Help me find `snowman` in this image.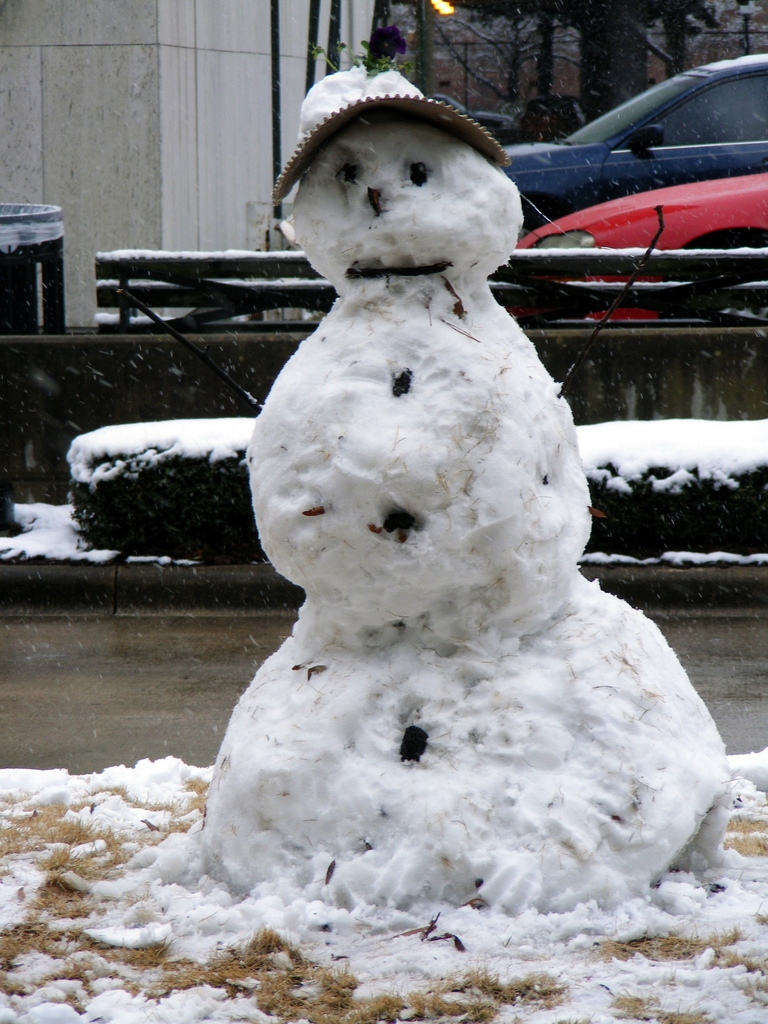
Found it: <region>118, 0, 730, 913</region>.
